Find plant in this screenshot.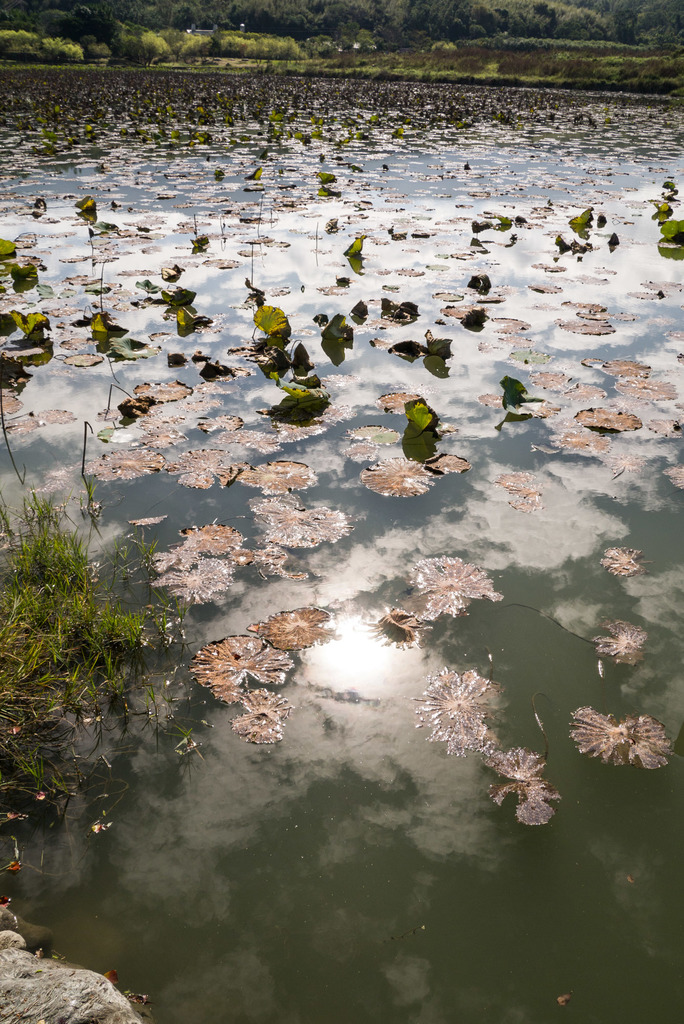
The bounding box for plant is 0, 310, 45, 344.
